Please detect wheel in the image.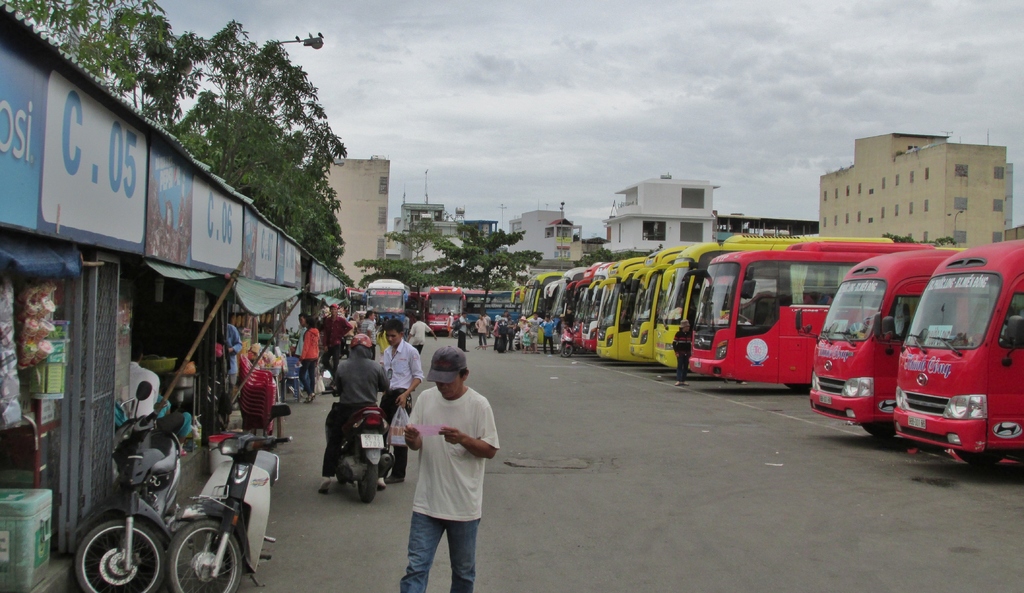
box(170, 518, 241, 592).
